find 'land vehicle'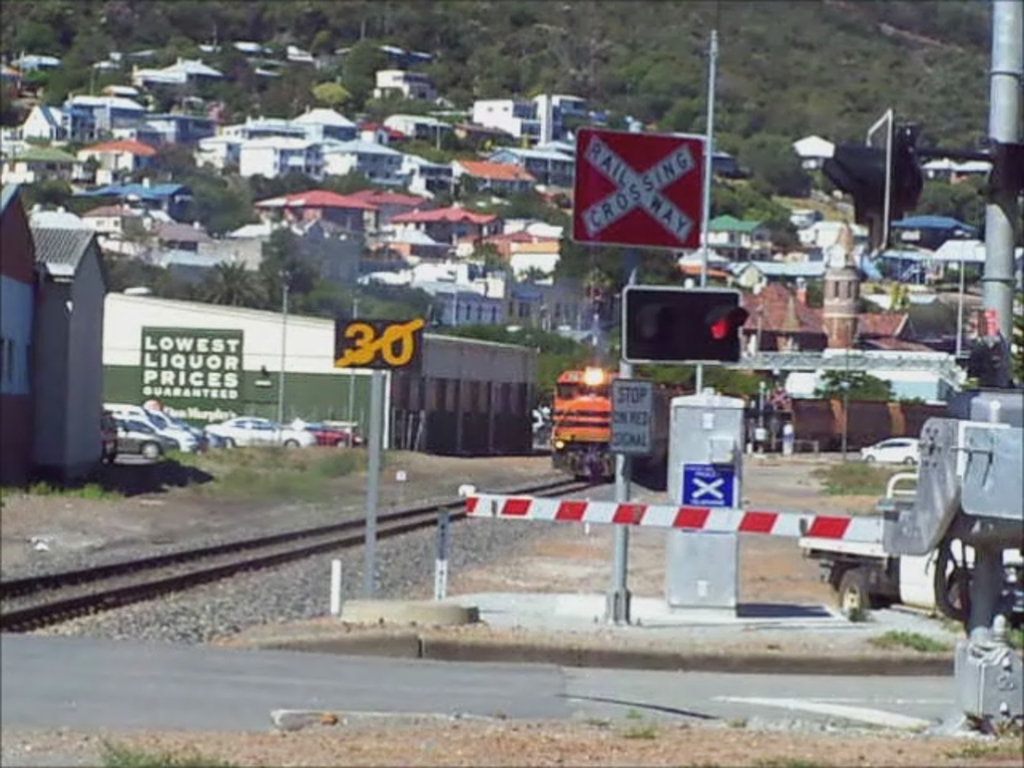
select_region(114, 414, 181, 459)
